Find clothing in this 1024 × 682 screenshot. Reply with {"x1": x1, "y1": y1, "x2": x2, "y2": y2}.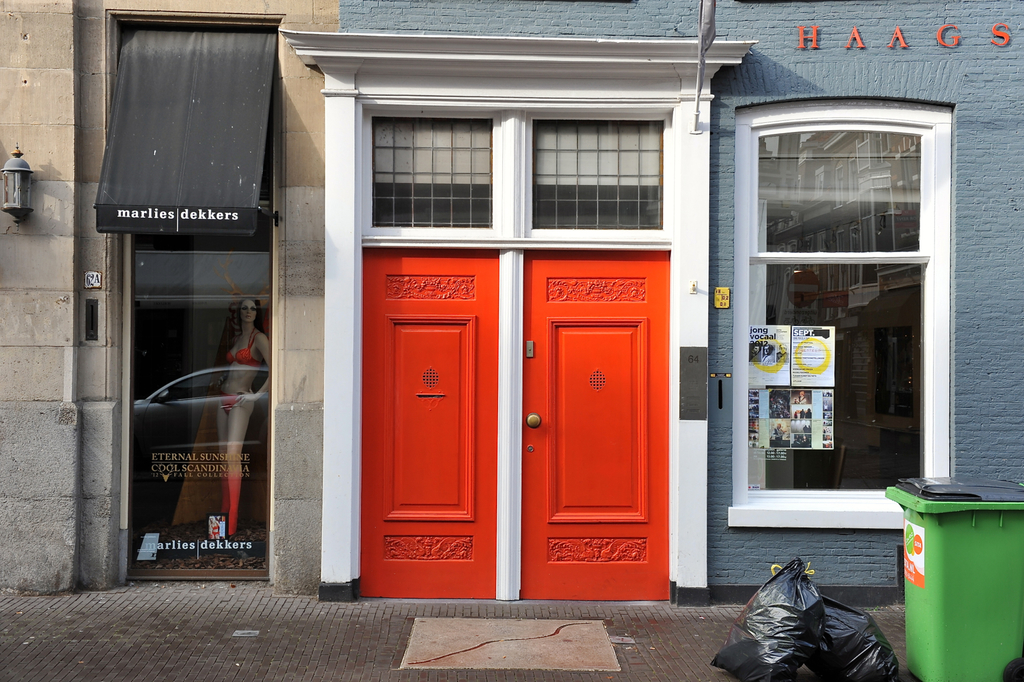
{"x1": 222, "y1": 330, "x2": 262, "y2": 366}.
